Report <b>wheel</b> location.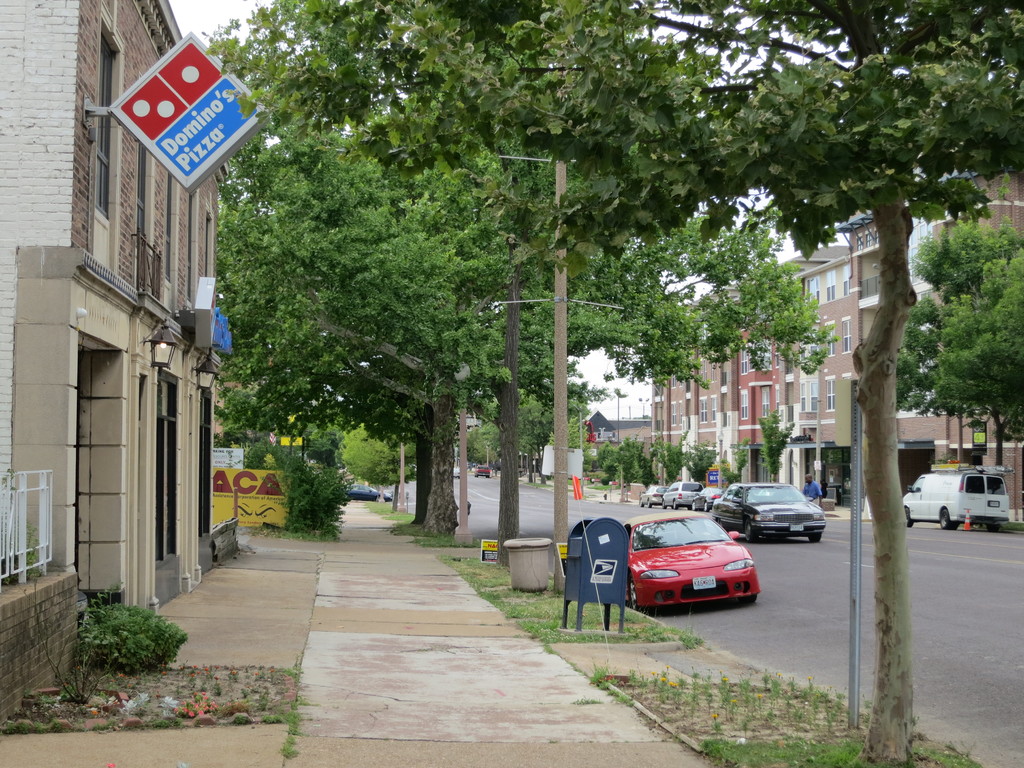
Report: 810 534 823 543.
